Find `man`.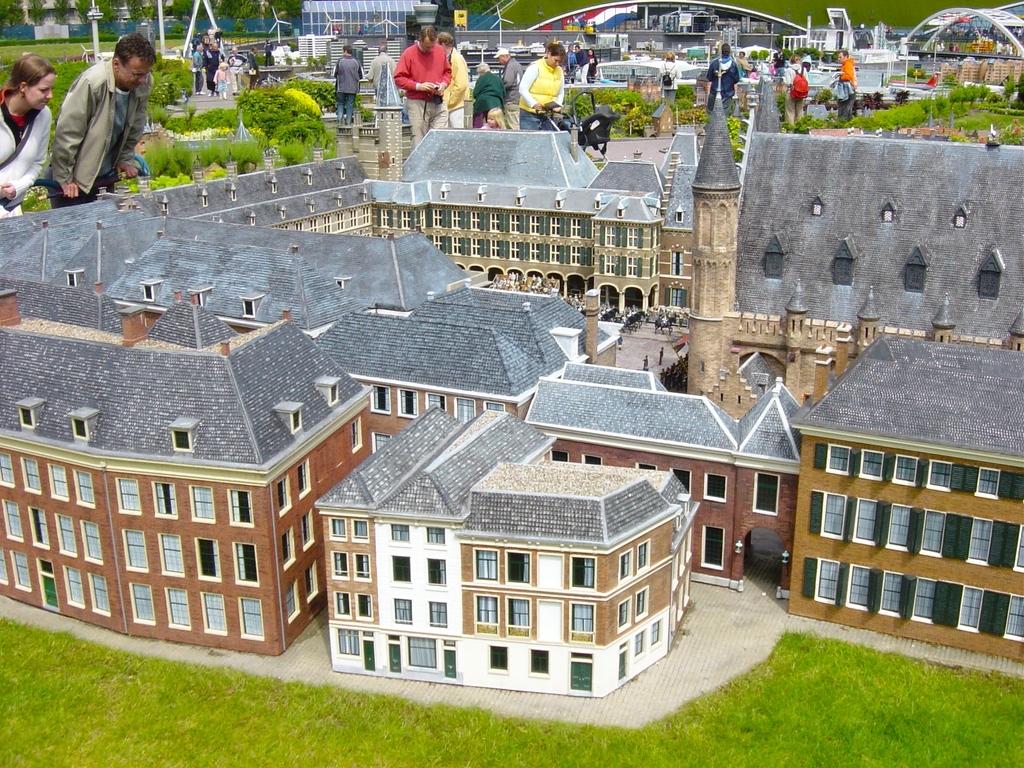
Rect(35, 30, 147, 219).
